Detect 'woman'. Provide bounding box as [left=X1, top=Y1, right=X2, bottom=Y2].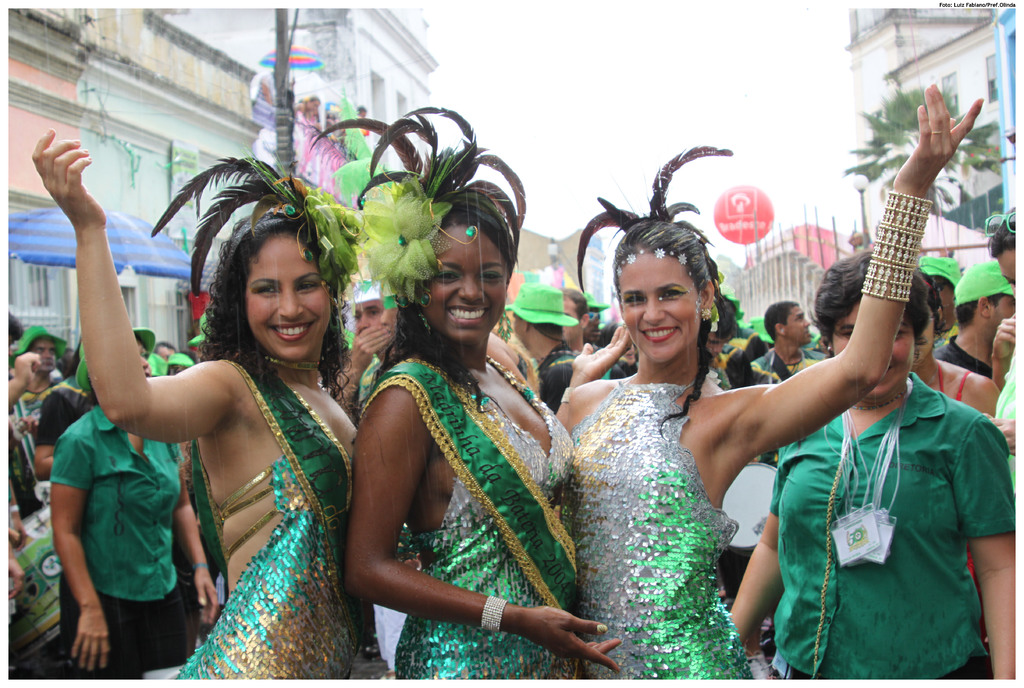
[left=343, top=189, right=632, bottom=684].
